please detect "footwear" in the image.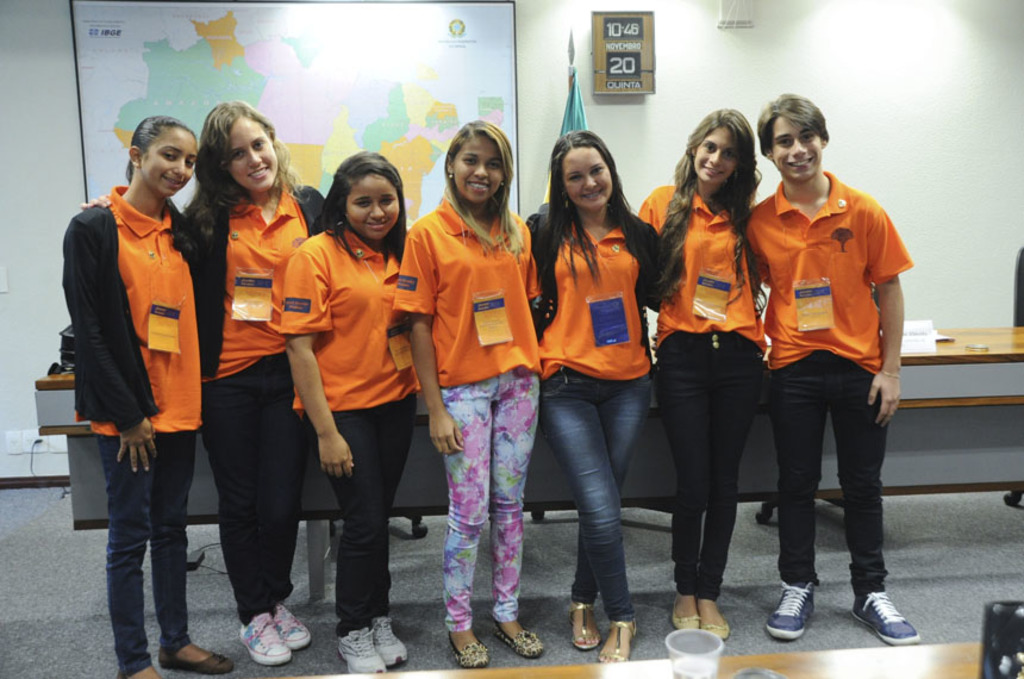
{"left": 448, "top": 629, "right": 487, "bottom": 669}.
